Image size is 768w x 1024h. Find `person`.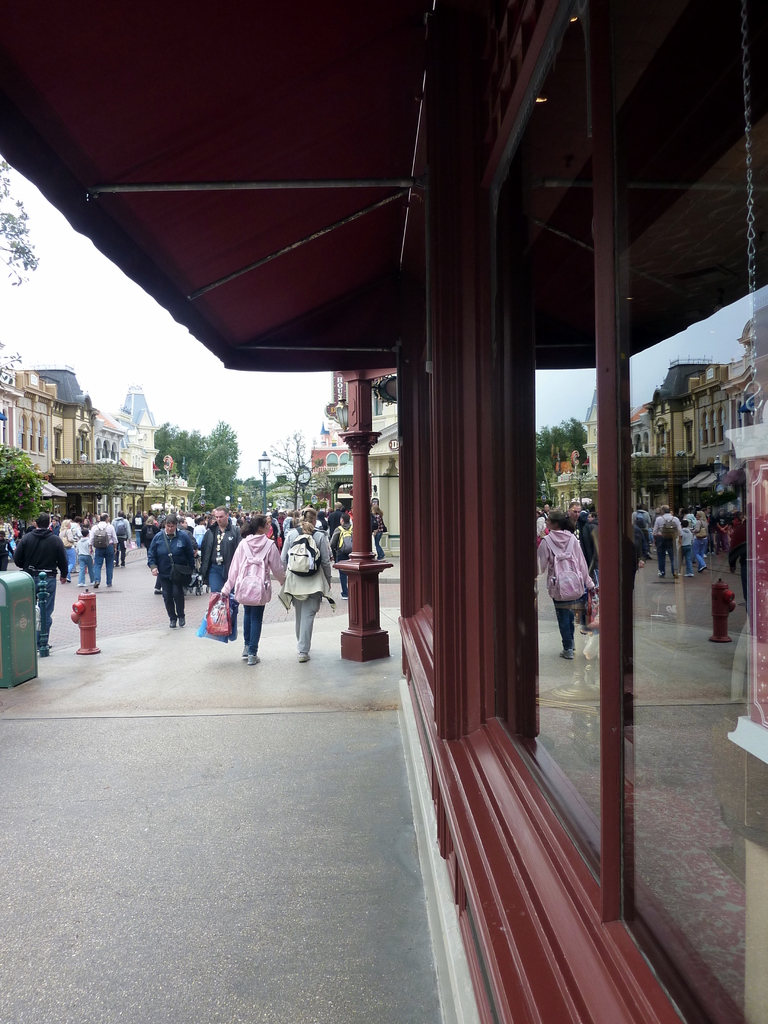
566/498/593/633.
